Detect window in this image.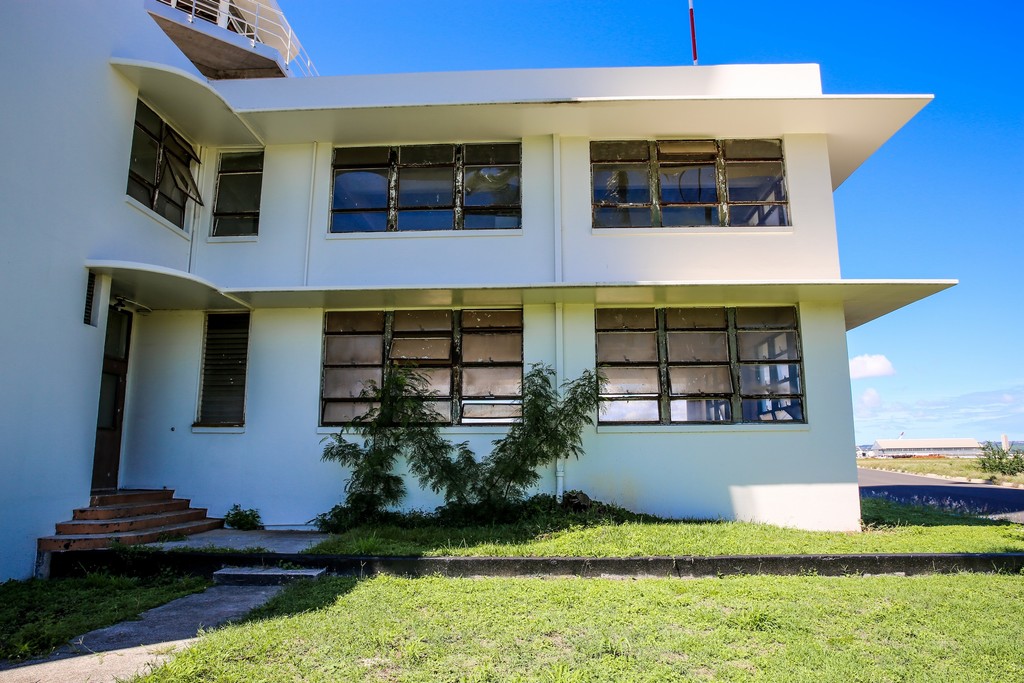
Detection: [195, 309, 249, 427].
